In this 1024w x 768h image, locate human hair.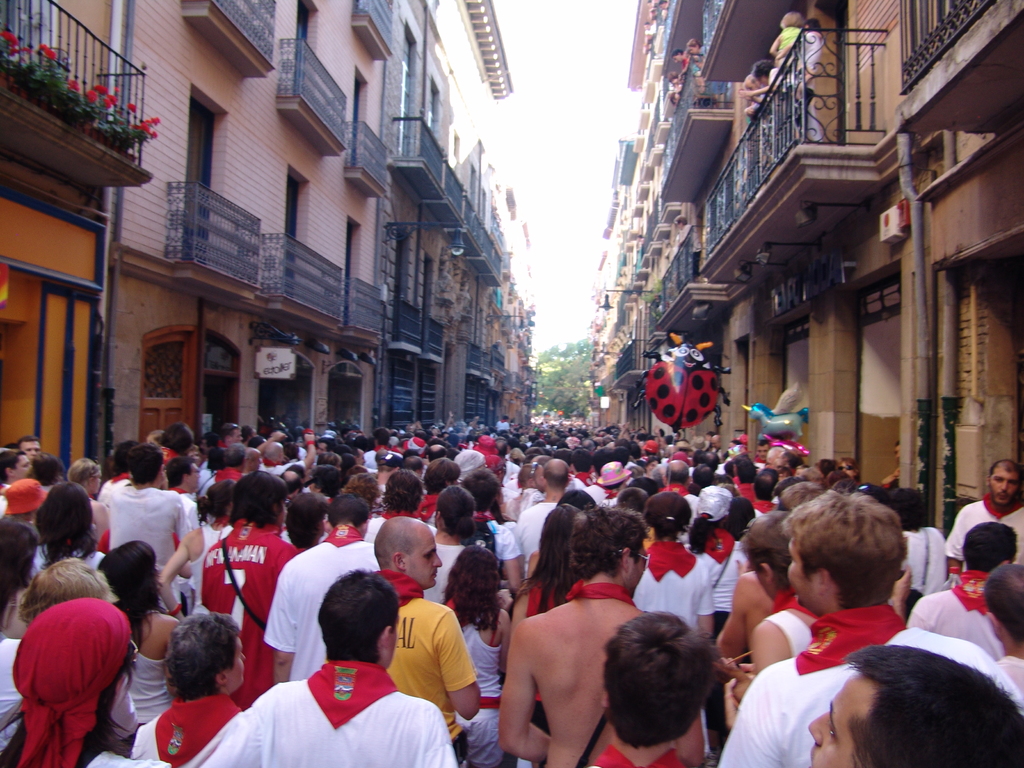
Bounding box: [567, 501, 649, 583].
